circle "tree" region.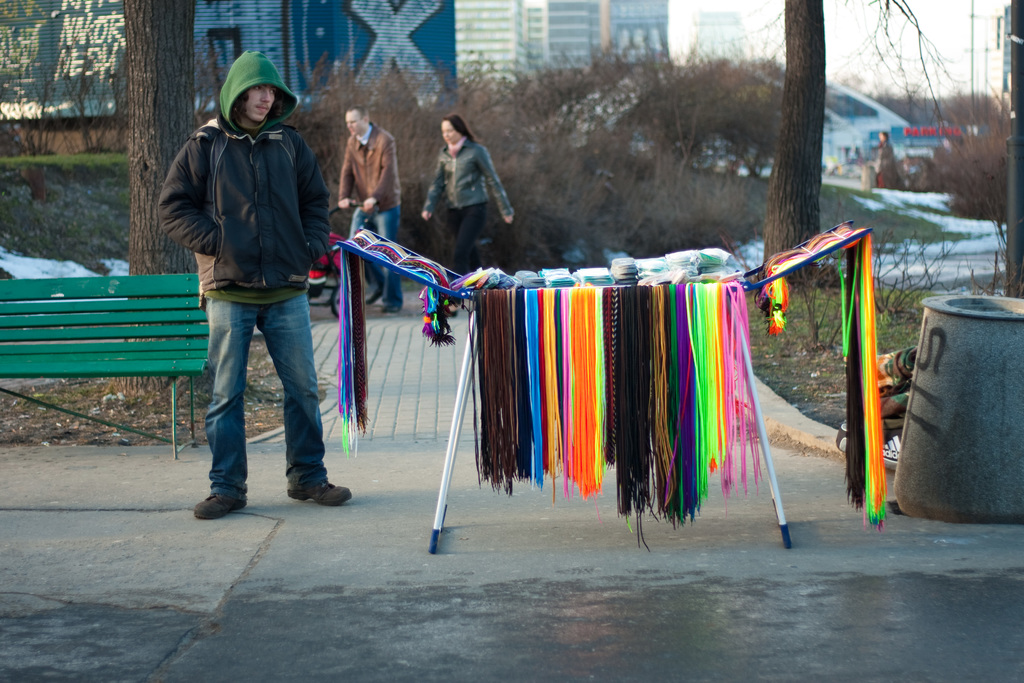
Region: [756, 0, 826, 288].
